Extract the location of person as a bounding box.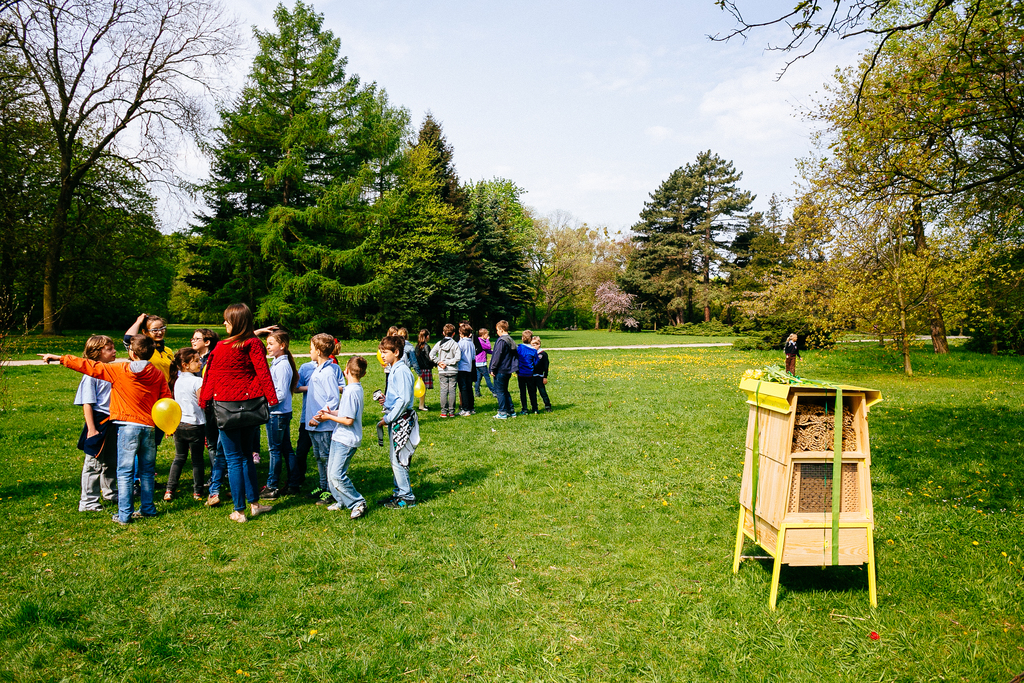
<bbox>123, 311, 174, 446</bbox>.
